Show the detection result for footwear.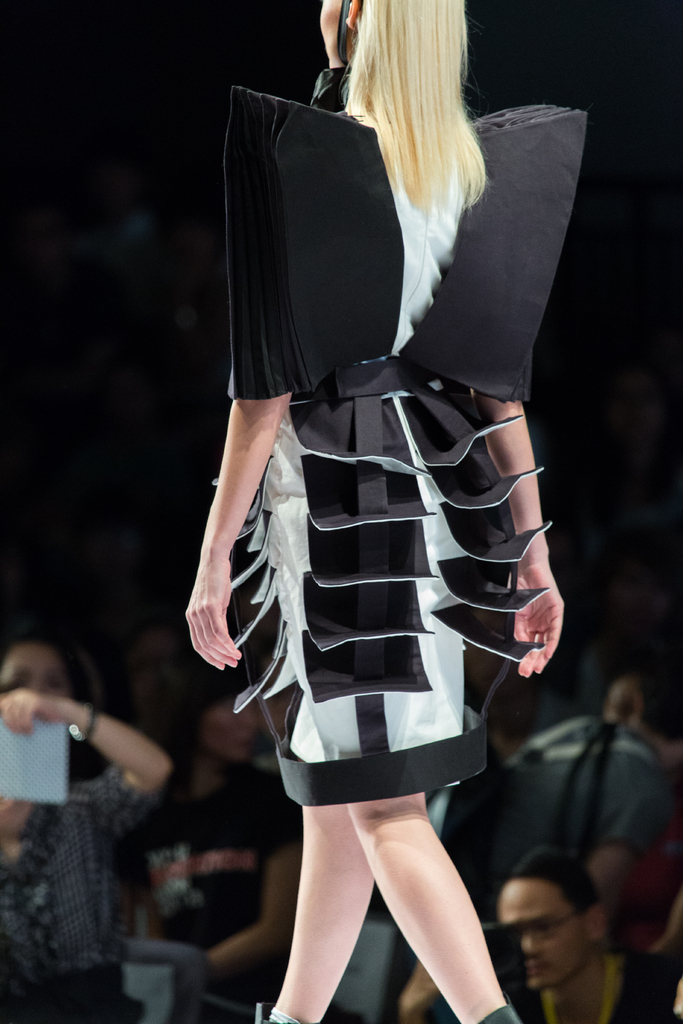
[x1=482, y1=1002, x2=525, y2=1023].
